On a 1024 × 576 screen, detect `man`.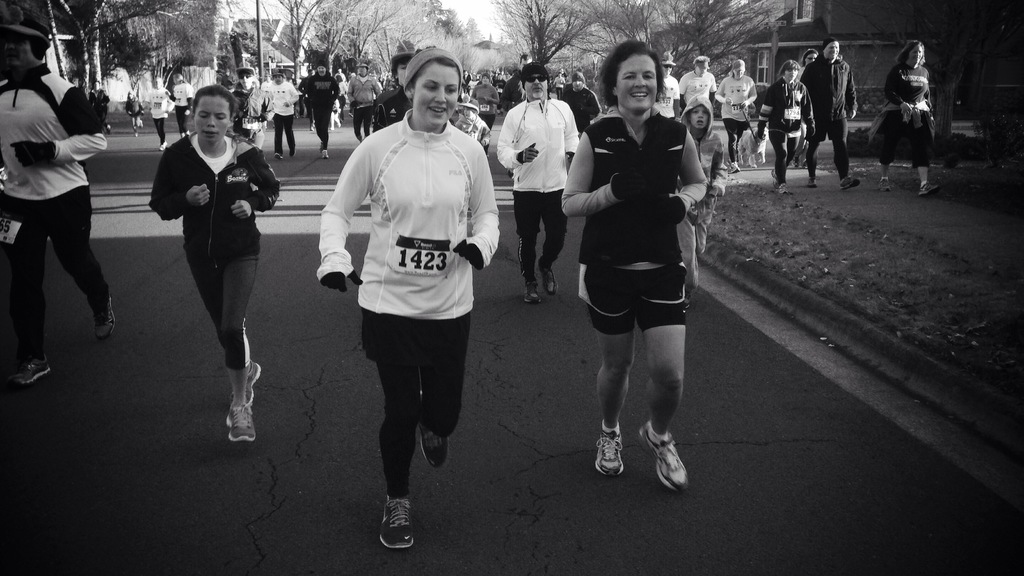
[560,71,602,134].
